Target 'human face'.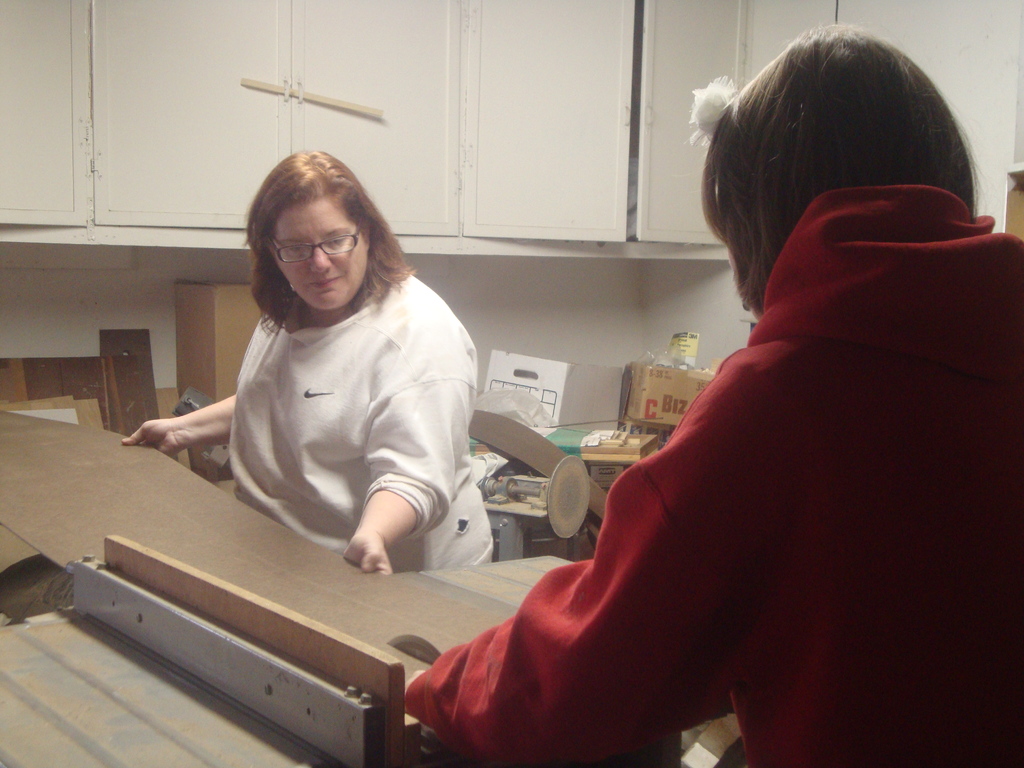
Target region: (left=275, top=196, right=369, bottom=313).
